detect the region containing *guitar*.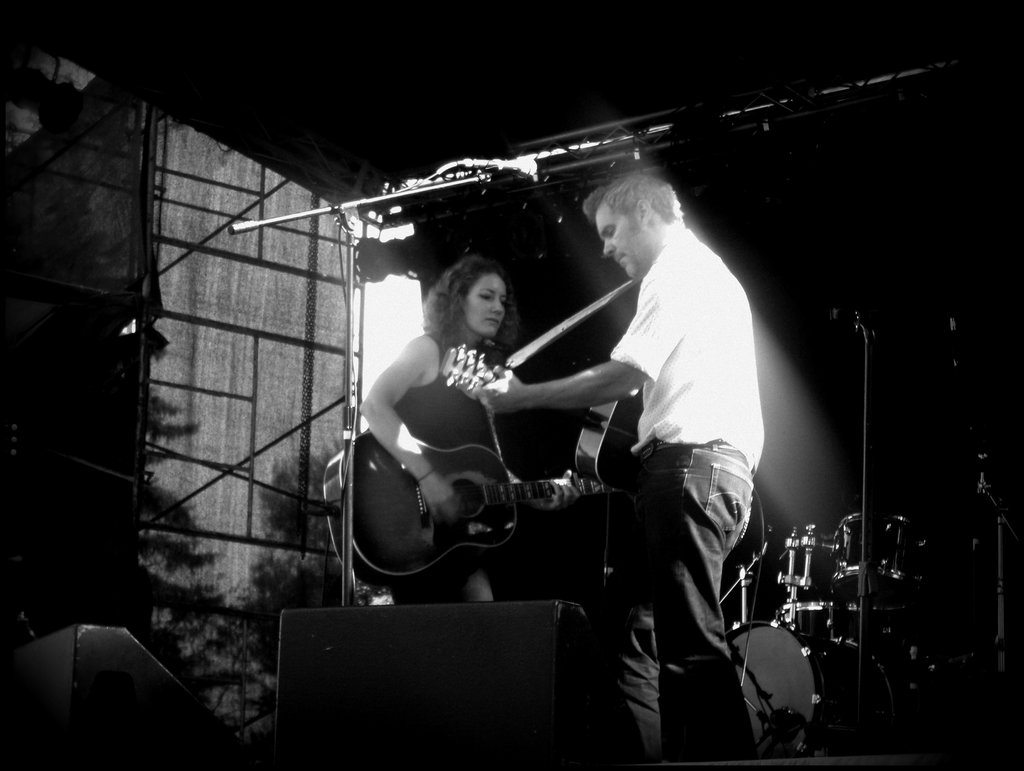
<box>333,407,630,578</box>.
